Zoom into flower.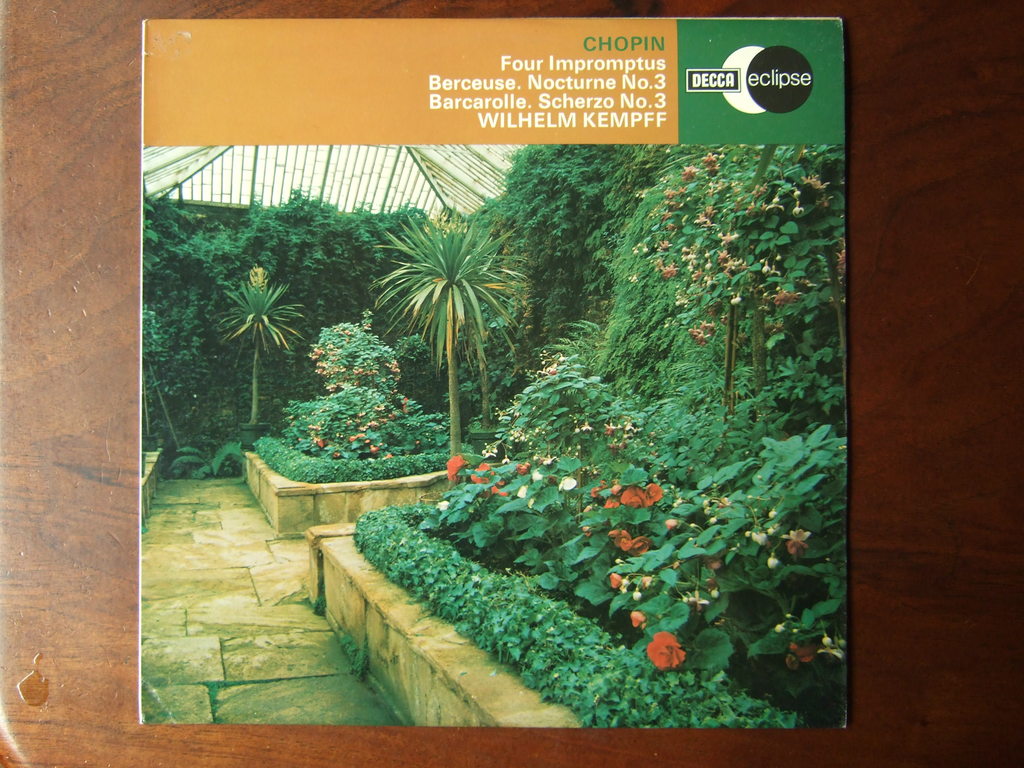
Zoom target: crop(784, 524, 816, 547).
